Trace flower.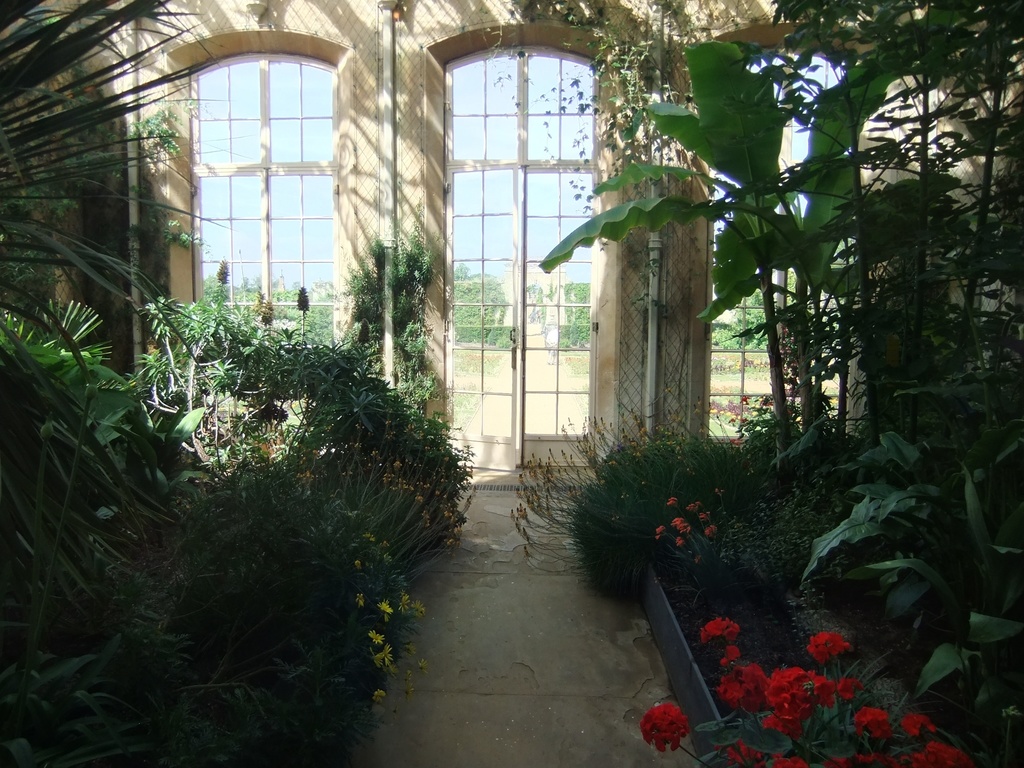
Traced to (x1=721, y1=740, x2=764, y2=767).
